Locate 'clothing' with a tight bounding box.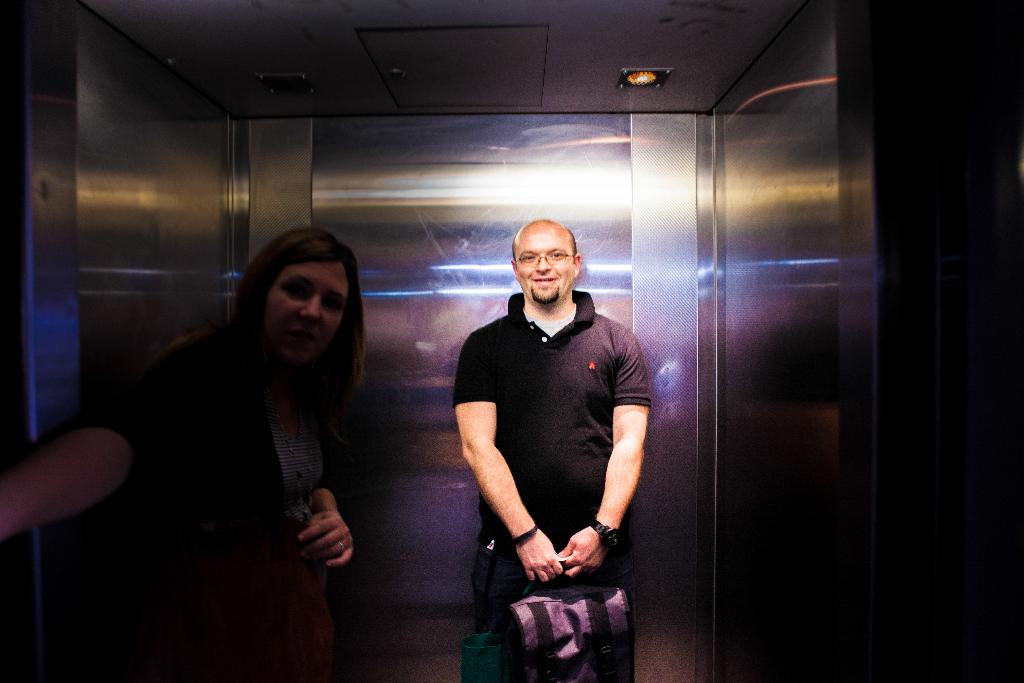
bbox=[79, 318, 355, 682].
